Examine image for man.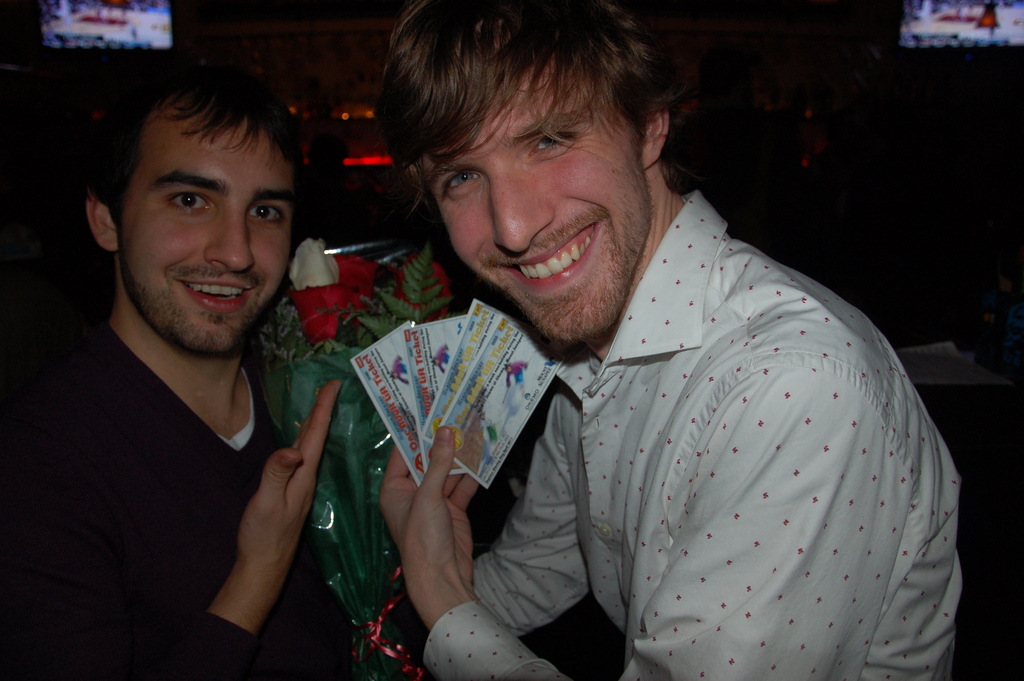
Examination result: locate(0, 51, 388, 680).
